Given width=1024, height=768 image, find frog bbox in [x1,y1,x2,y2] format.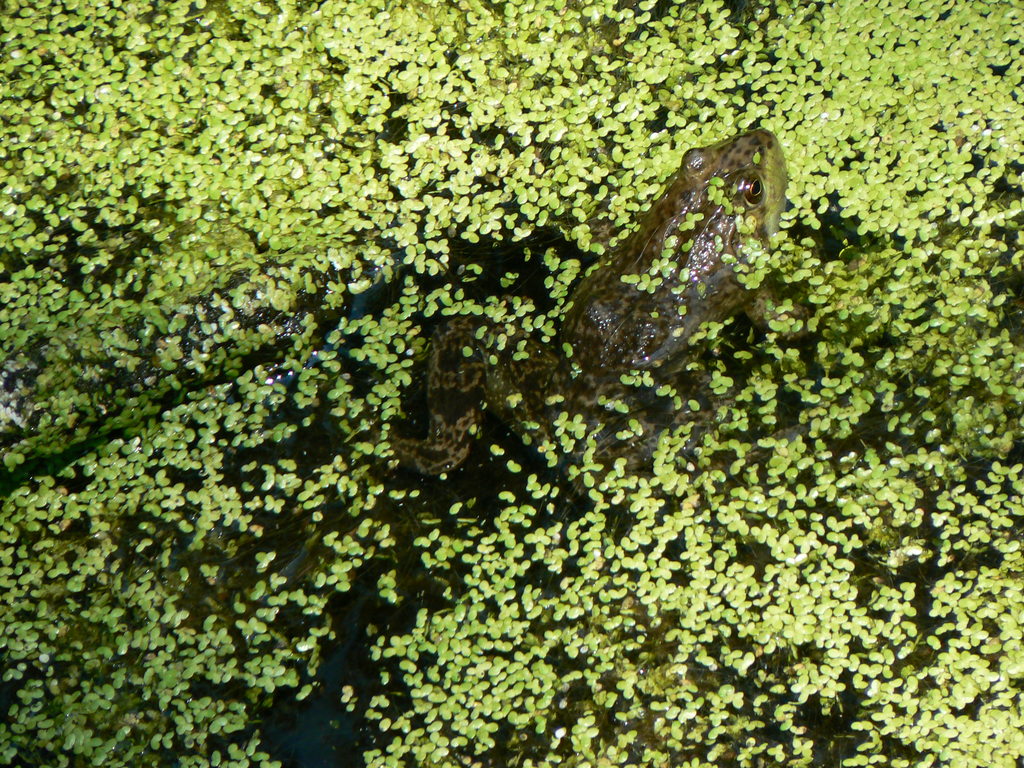
[356,124,863,515].
